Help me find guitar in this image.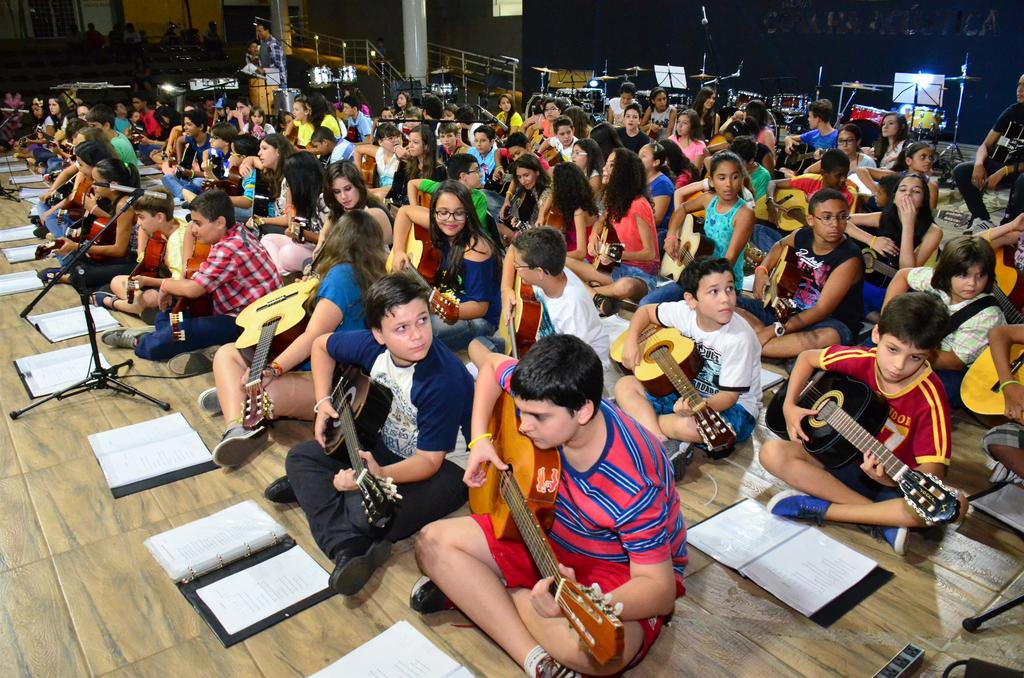
Found it: x1=324 y1=366 x2=397 y2=529.
